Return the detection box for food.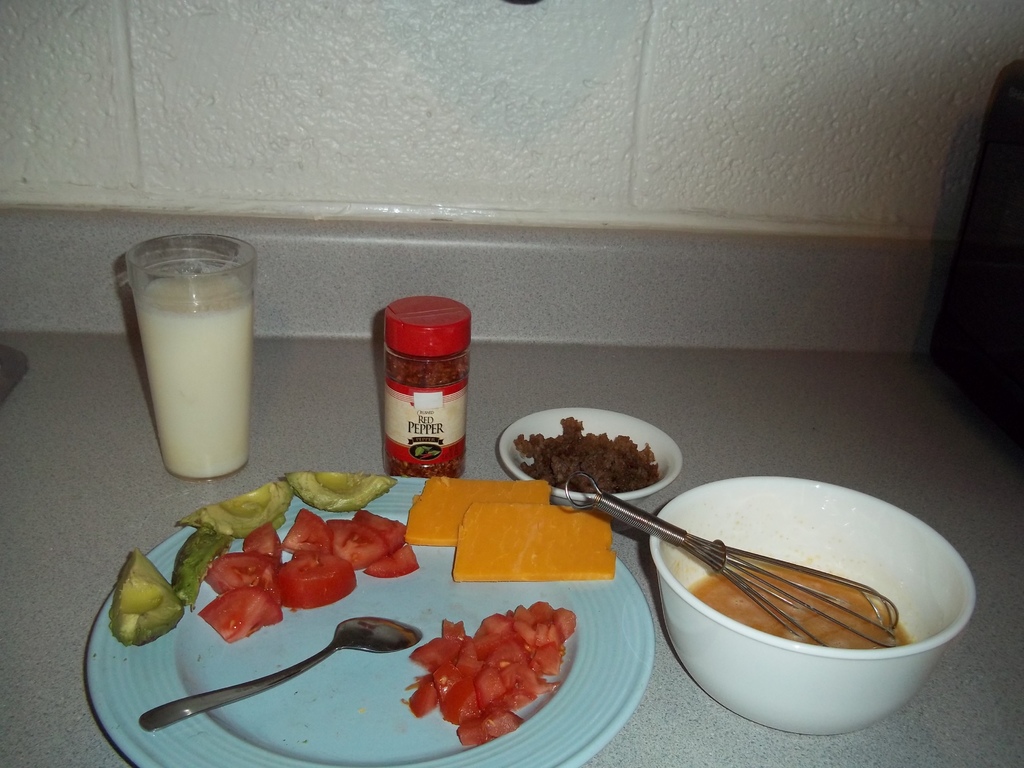
region(273, 550, 358, 607).
